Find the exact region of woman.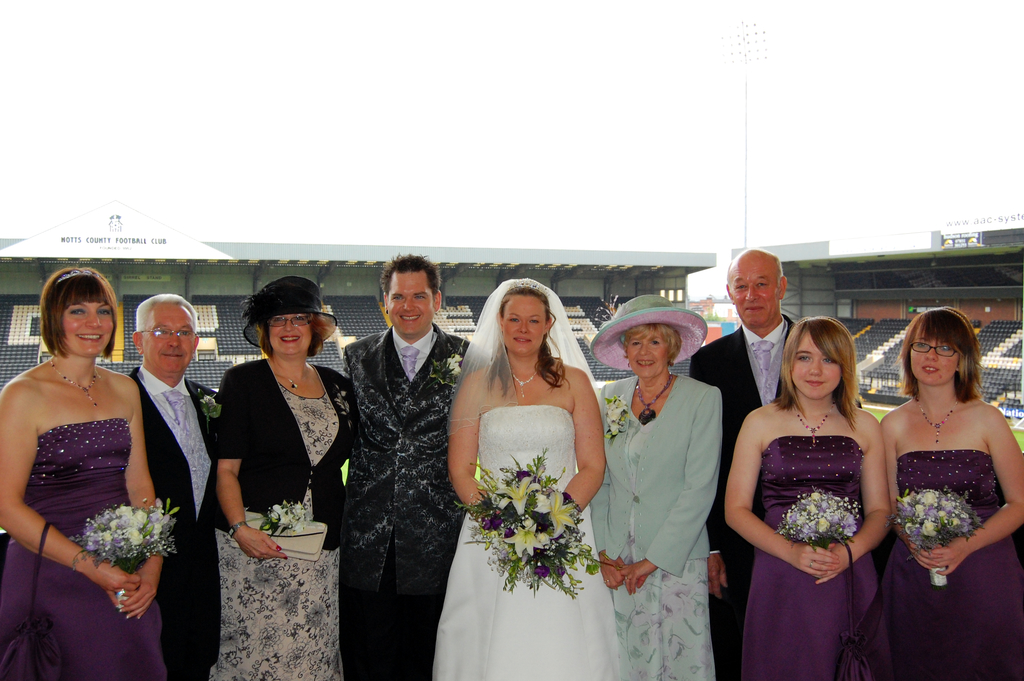
Exact region: bbox(884, 302, 1023, 680).
